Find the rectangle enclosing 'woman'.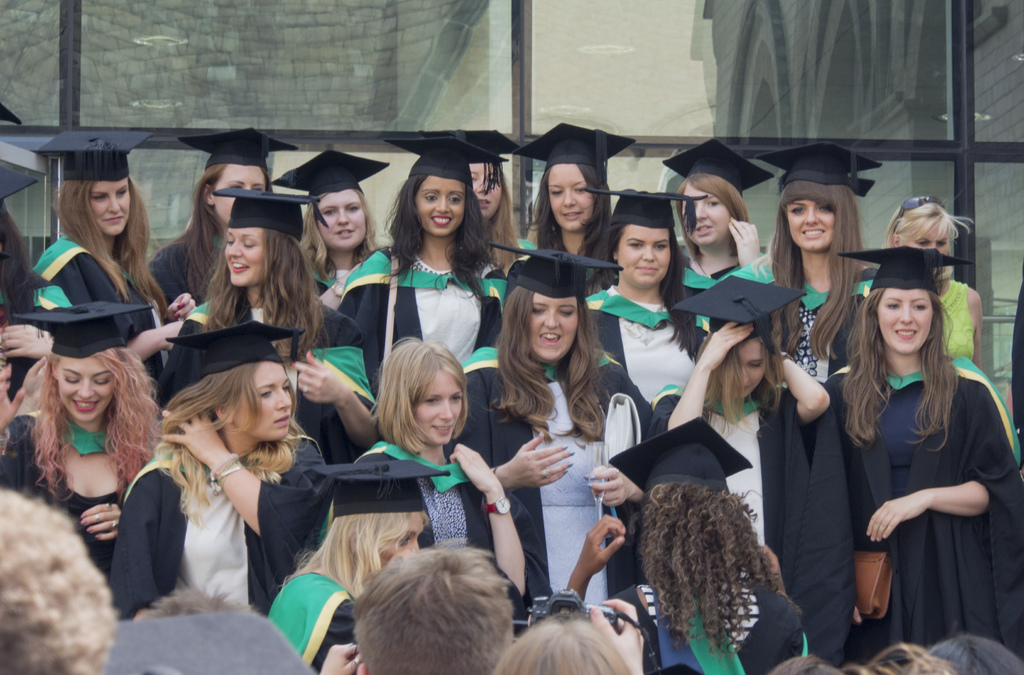
crop(577, 185, 719, 409).
